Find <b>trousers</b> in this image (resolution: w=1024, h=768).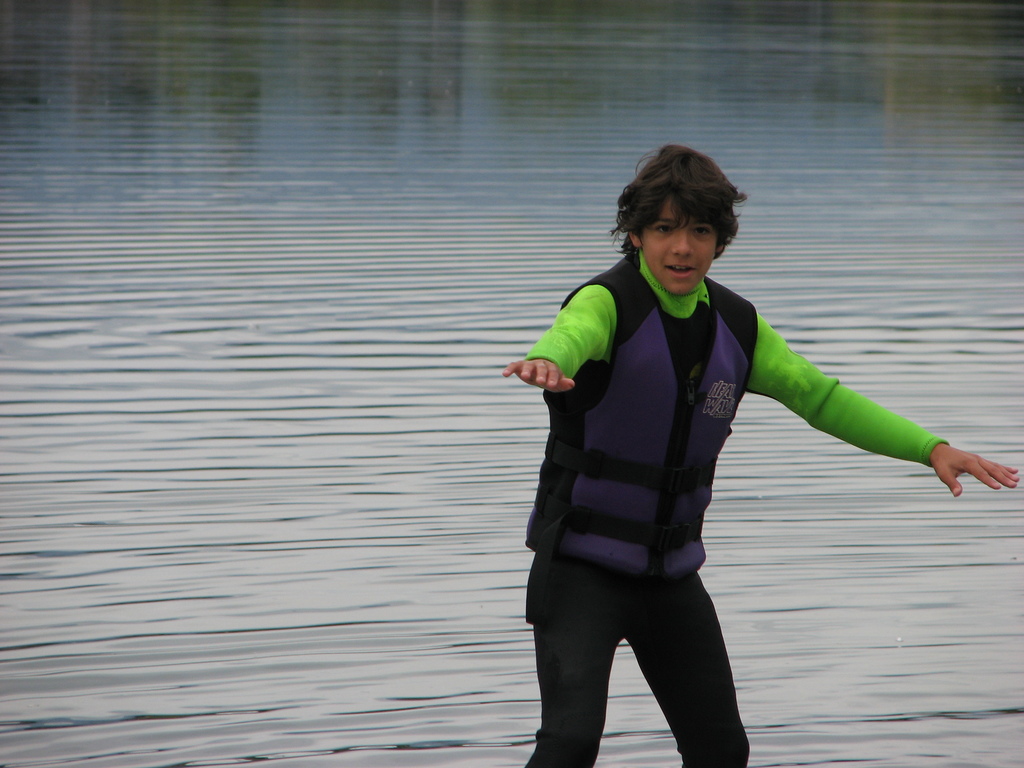
left=521, top=570, right=749, bottom=767.
